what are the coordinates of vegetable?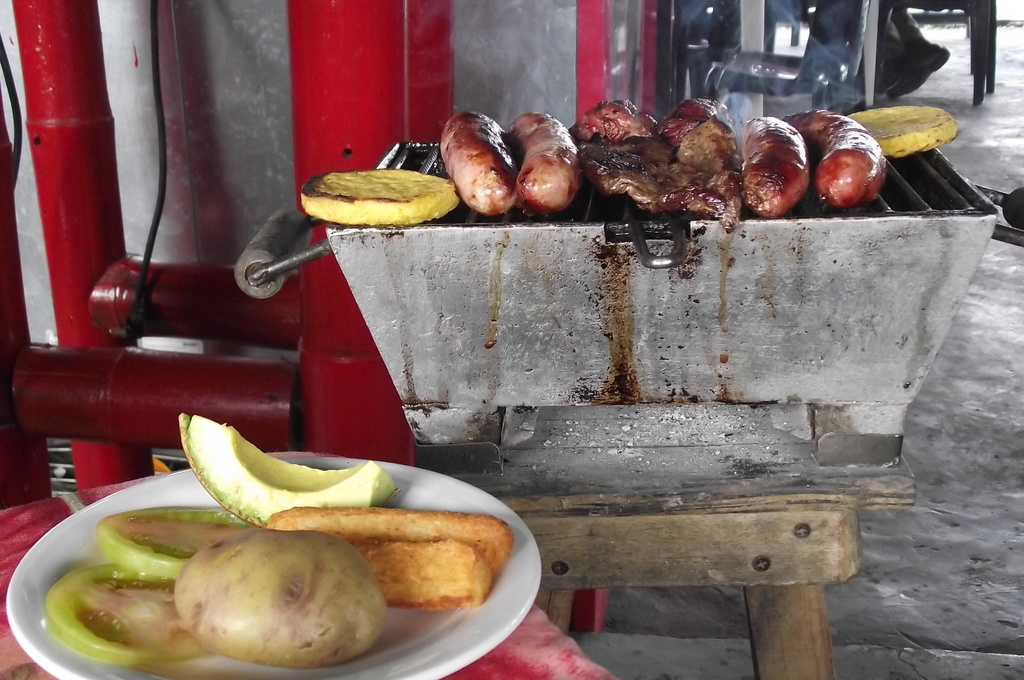
bbox=(176, 528, 387, 667).
